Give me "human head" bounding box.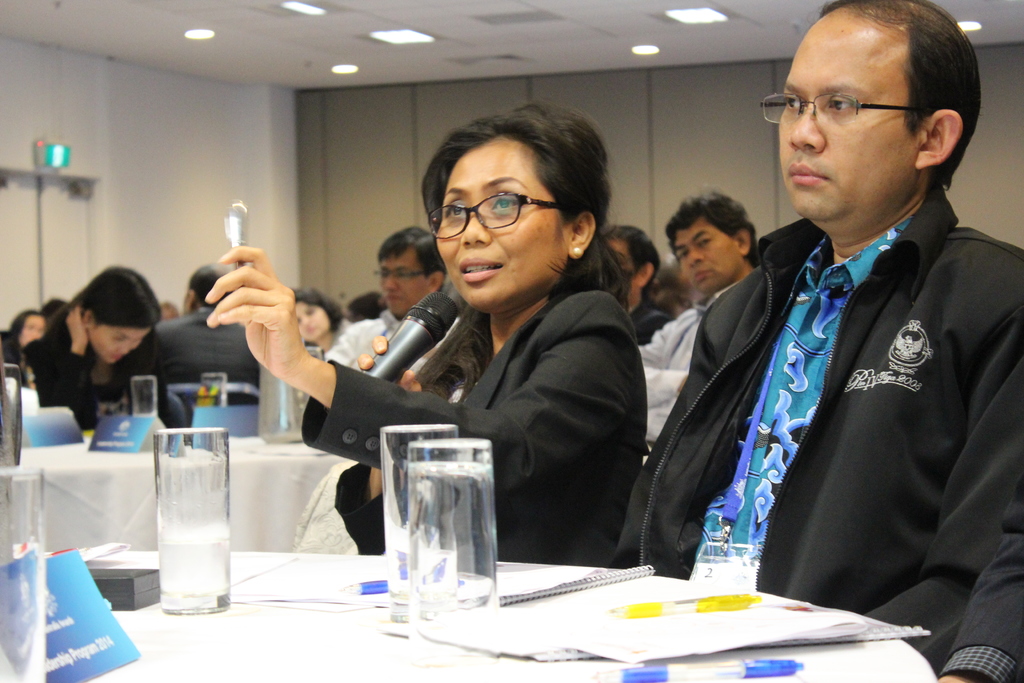
Rect(44, 299, 65, 314).
